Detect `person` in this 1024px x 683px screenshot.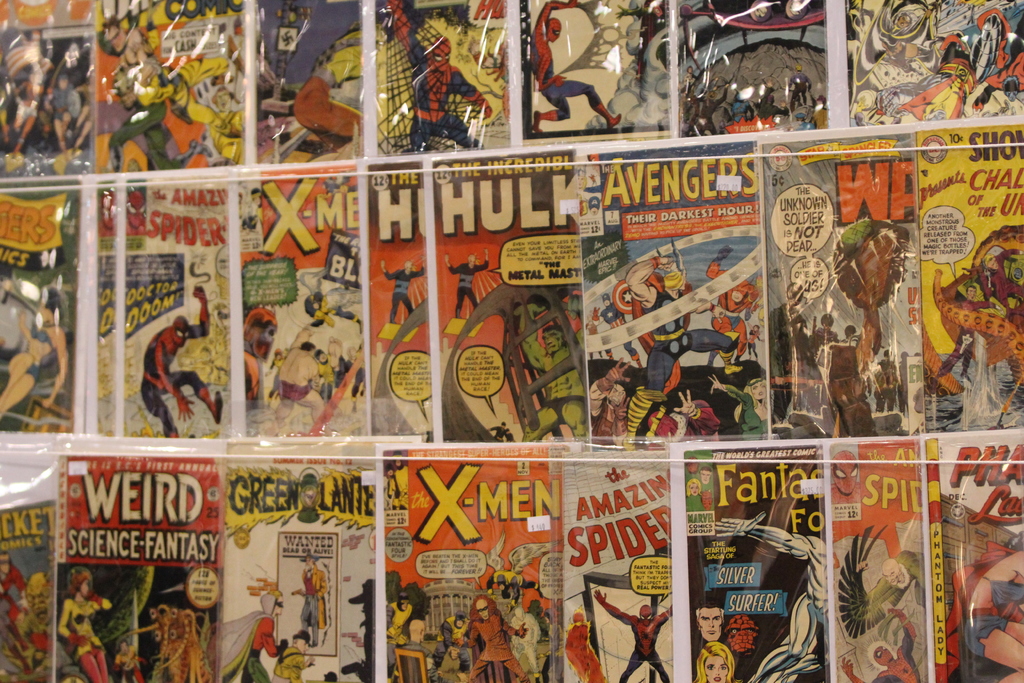
Detection: [left=504, top=427, right=518, bottom=441].
